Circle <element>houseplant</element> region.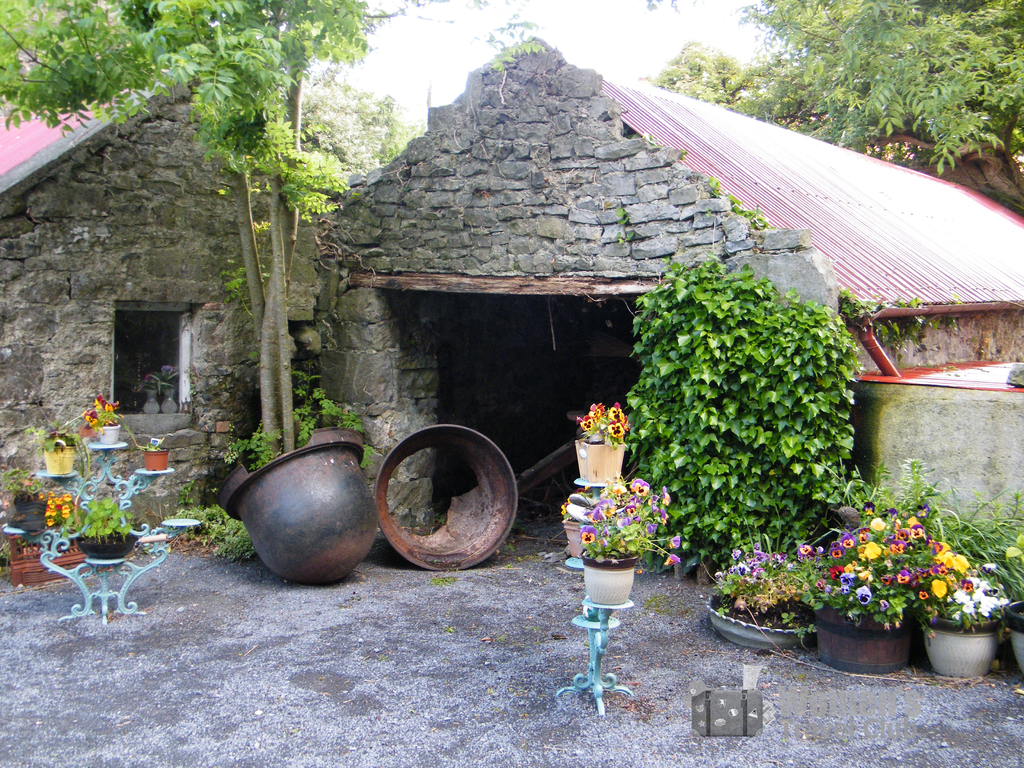
Region: 86/396/124/443.
